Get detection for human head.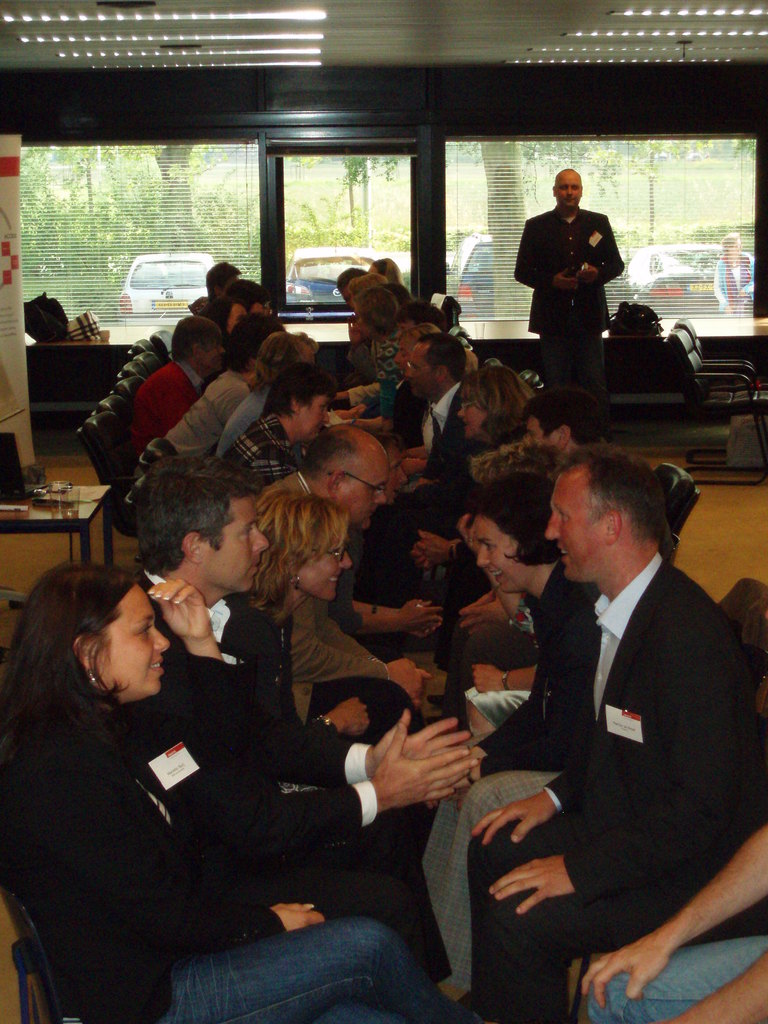
Detection: (255,488,355,602).
